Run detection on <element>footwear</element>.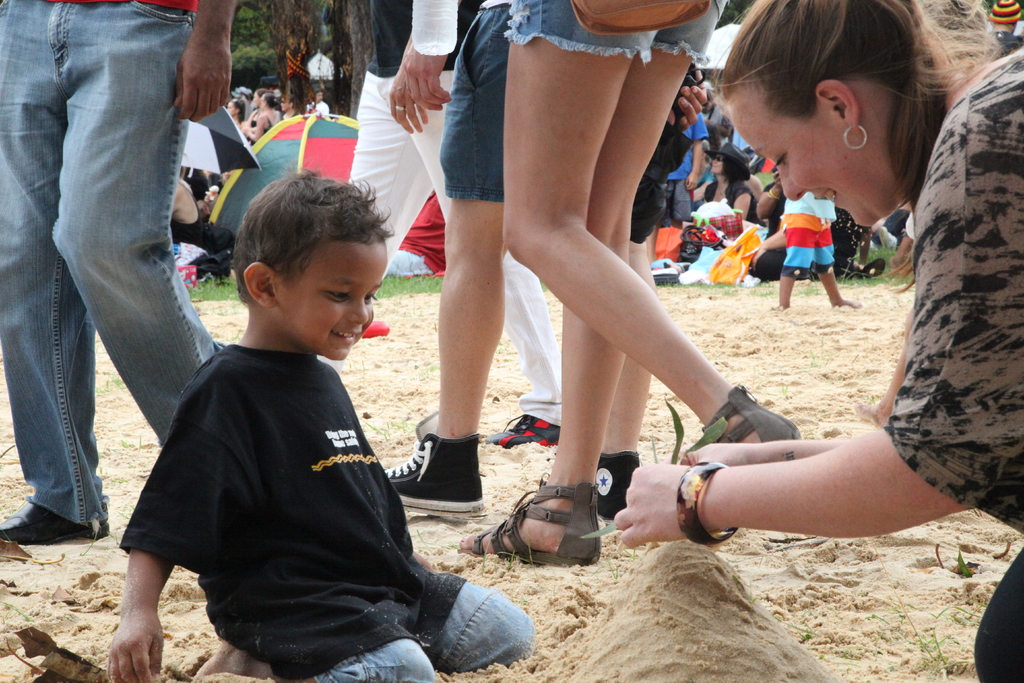
Result: locate(700, 388, 801, 441).
